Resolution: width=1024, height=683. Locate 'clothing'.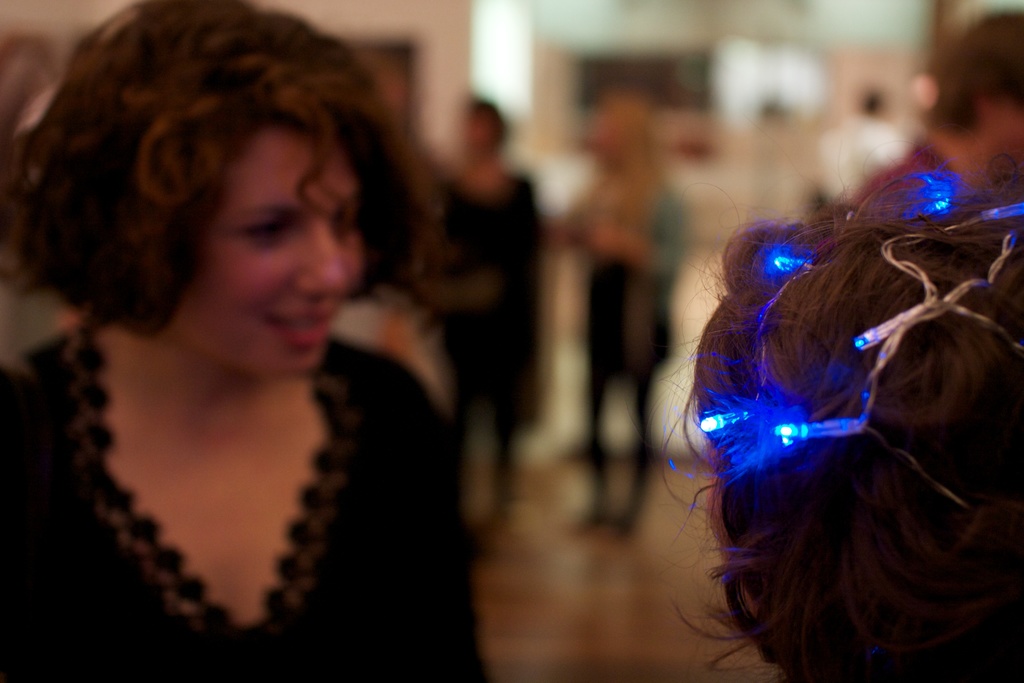
{"x1": 585, "y1": 185, "x2": 679, "y2": 514}.
